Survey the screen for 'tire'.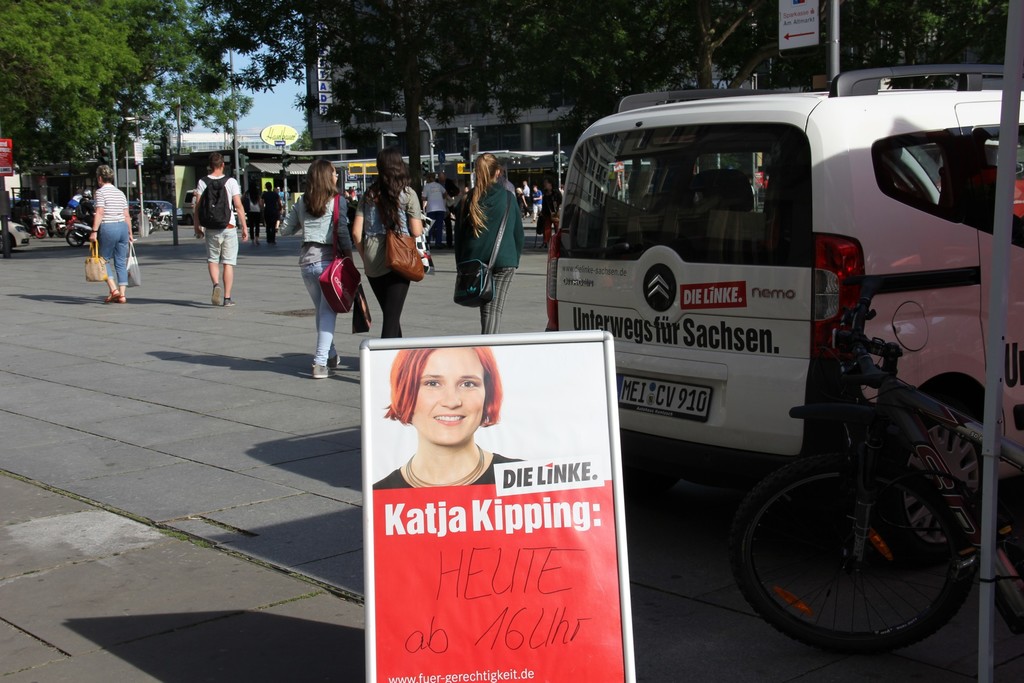
Survey found: {"x1": 36, "y1": 226, "x2": 45, "y2": 235}.
